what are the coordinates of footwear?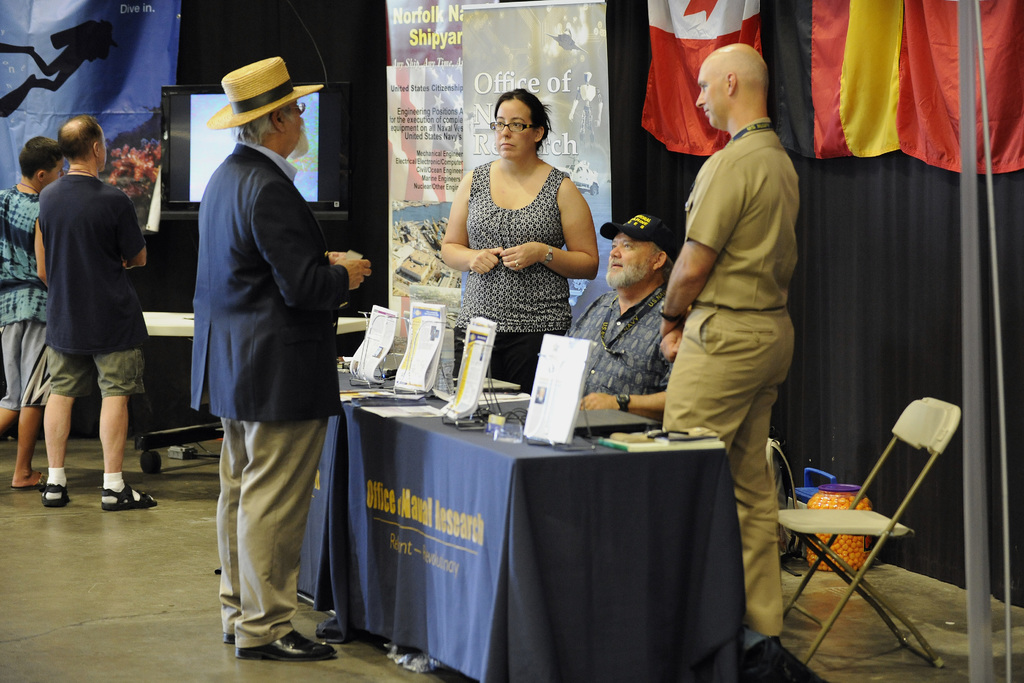
bbox(13, 471, 47, 495).
